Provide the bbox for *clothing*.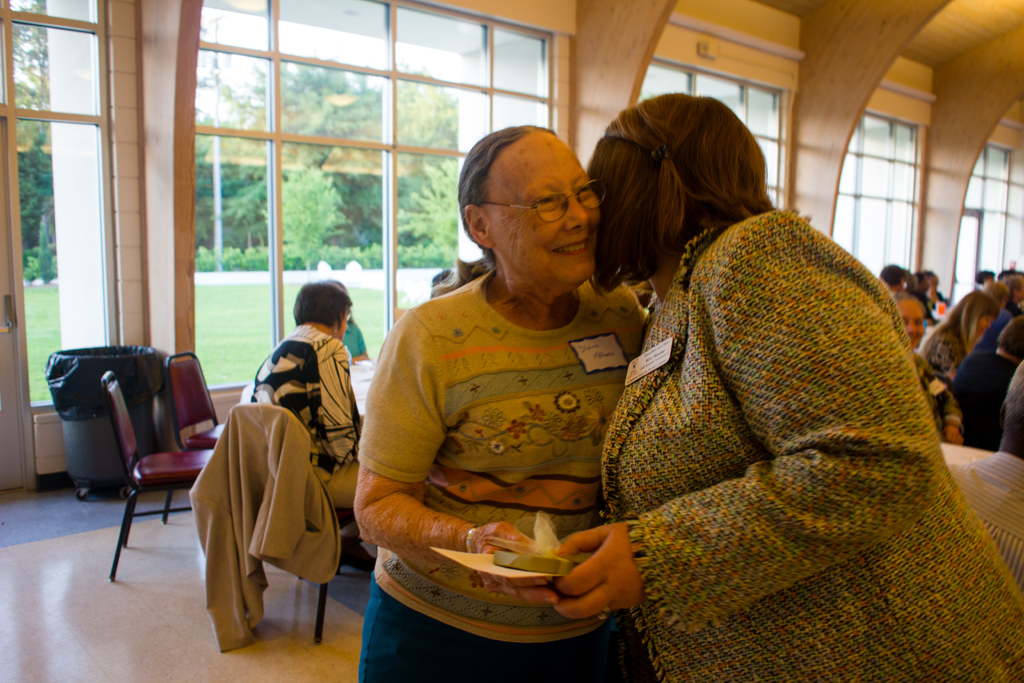
BBox(910, 349, 964, 447).
